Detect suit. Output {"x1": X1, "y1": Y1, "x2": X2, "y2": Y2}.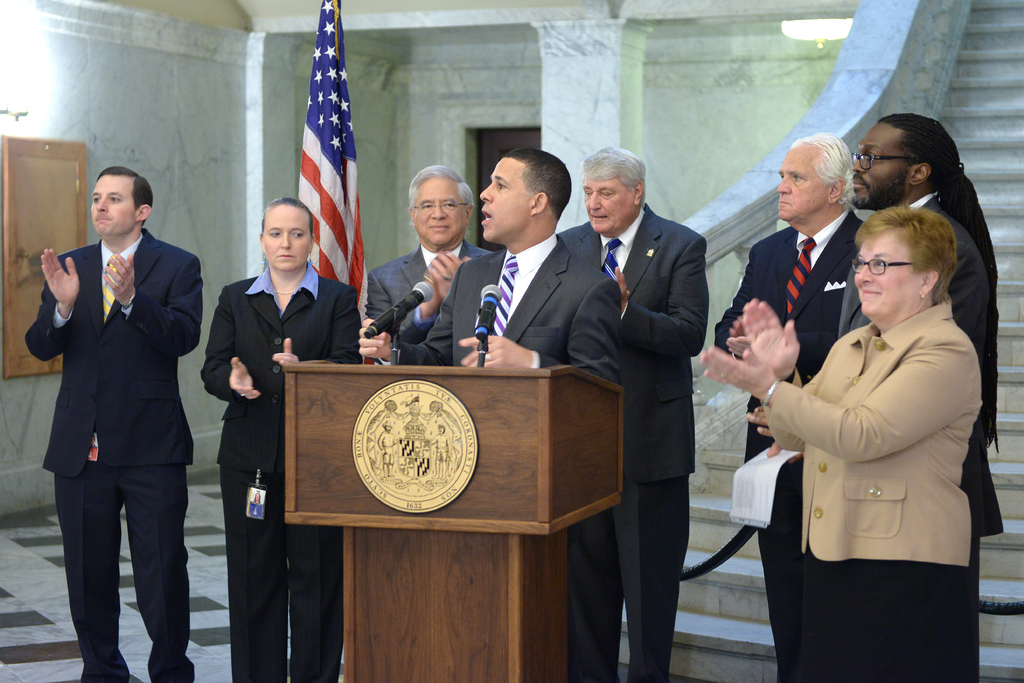
{"x1": 44, "y1": 169, "x2": 204, "y2": 682}.
